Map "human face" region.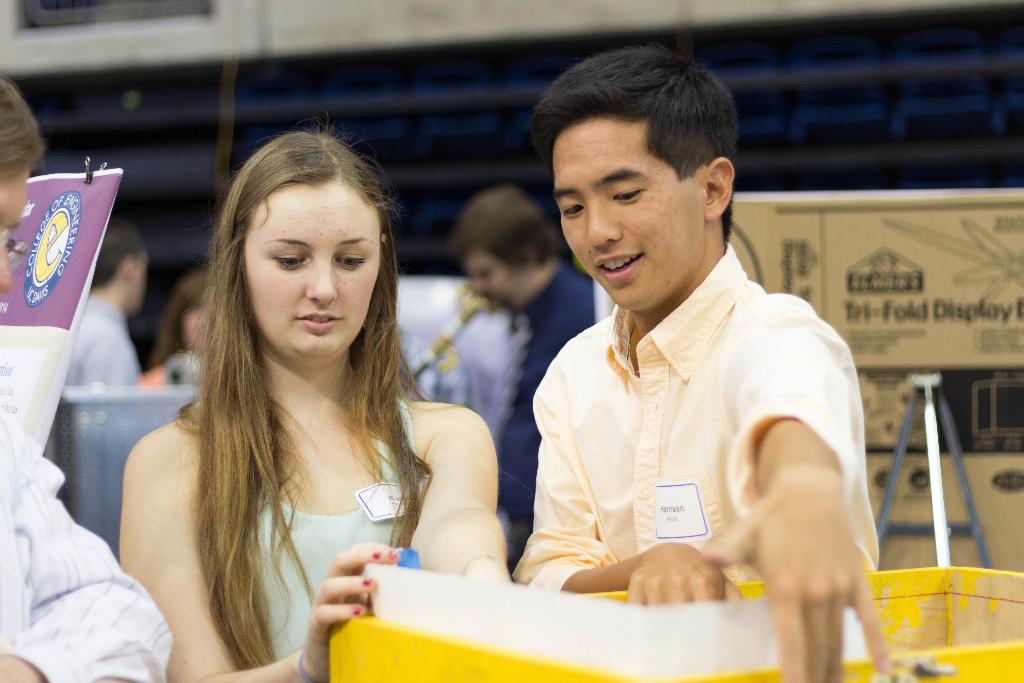
Mapped to (551,119,708,309).
